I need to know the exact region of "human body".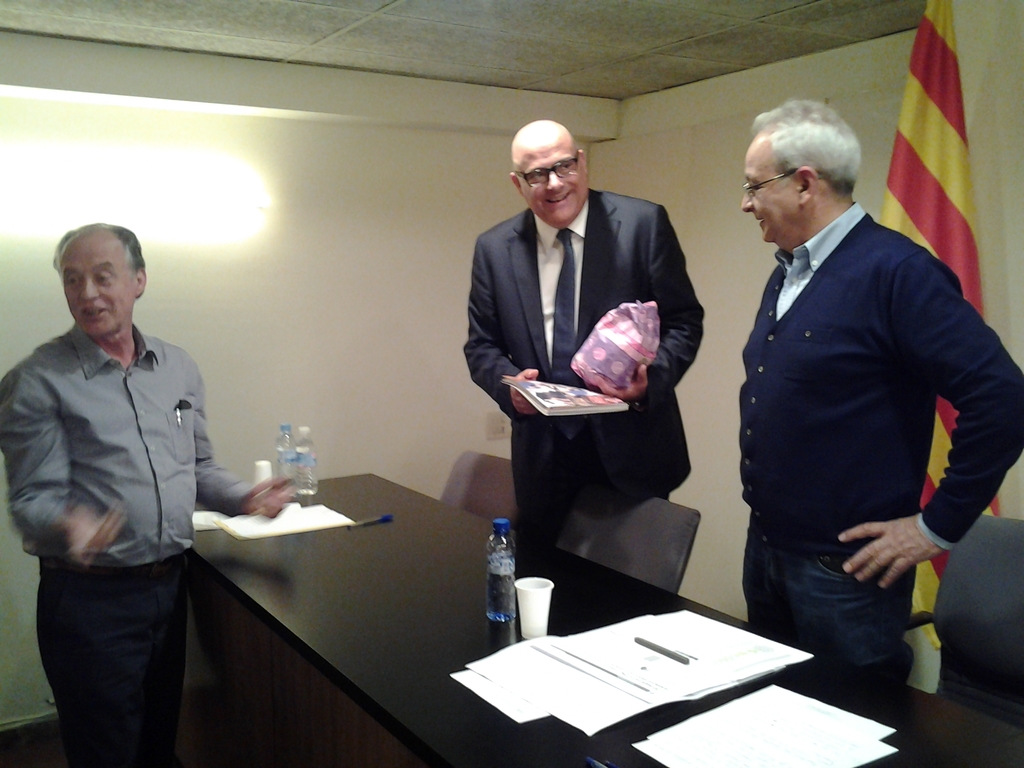
Region: 735/200/1023/685.
